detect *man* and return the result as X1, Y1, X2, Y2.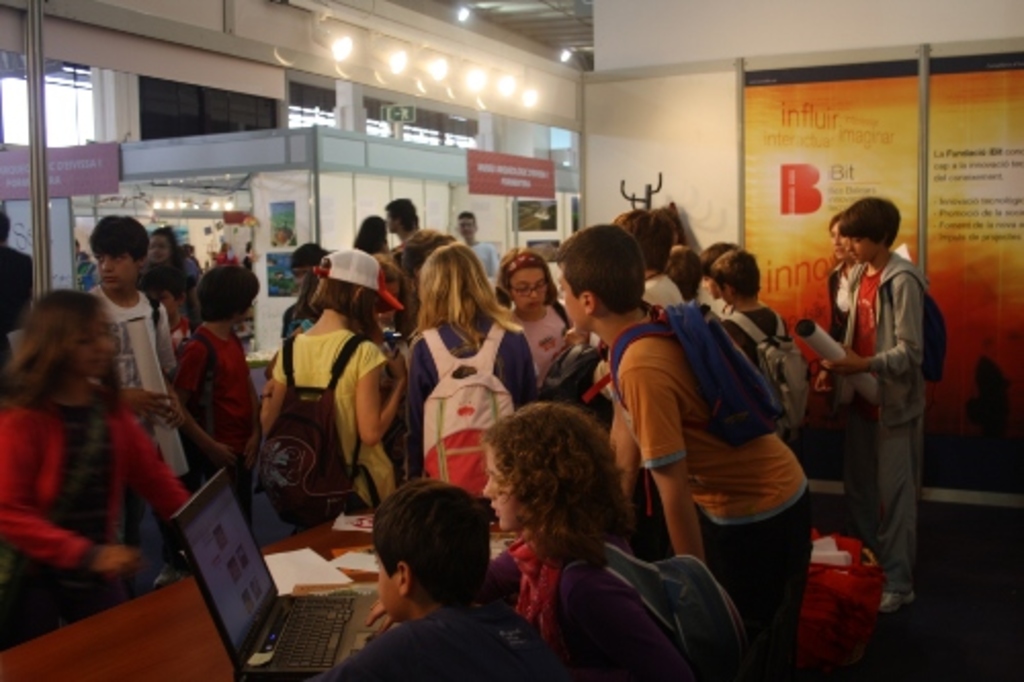
557, 225, 811, 680.
